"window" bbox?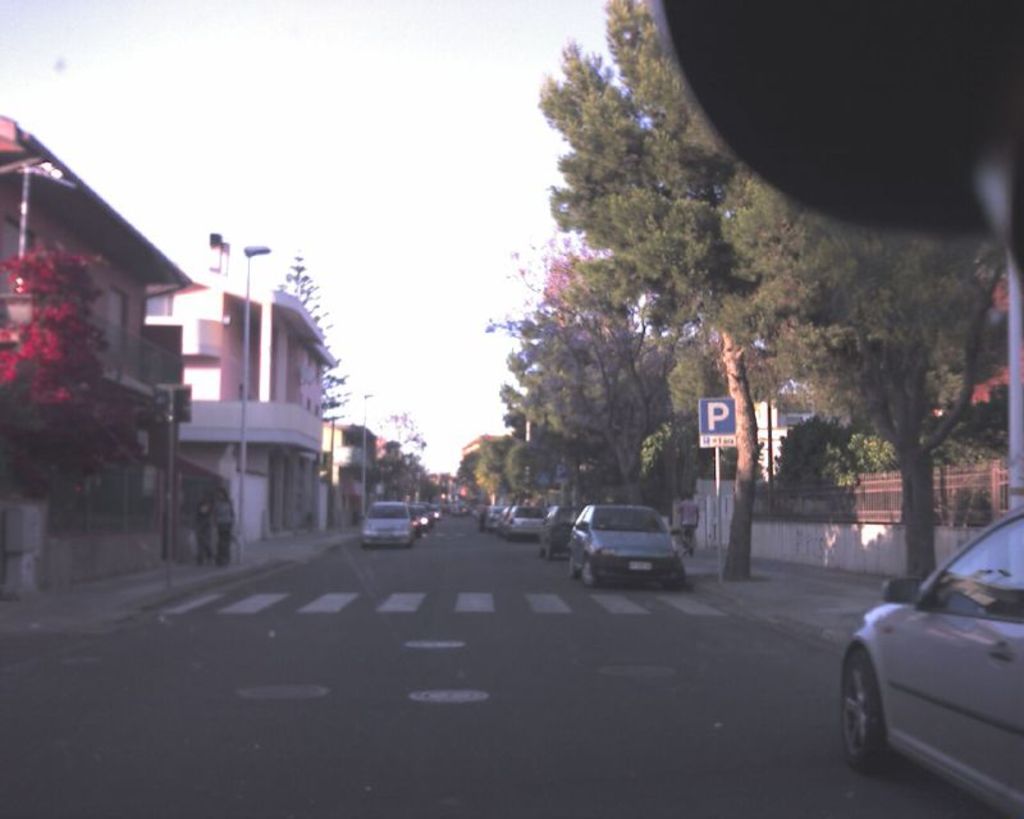
{"x1": 110, "y1": 285, "x2": 127, "y2": 352}
